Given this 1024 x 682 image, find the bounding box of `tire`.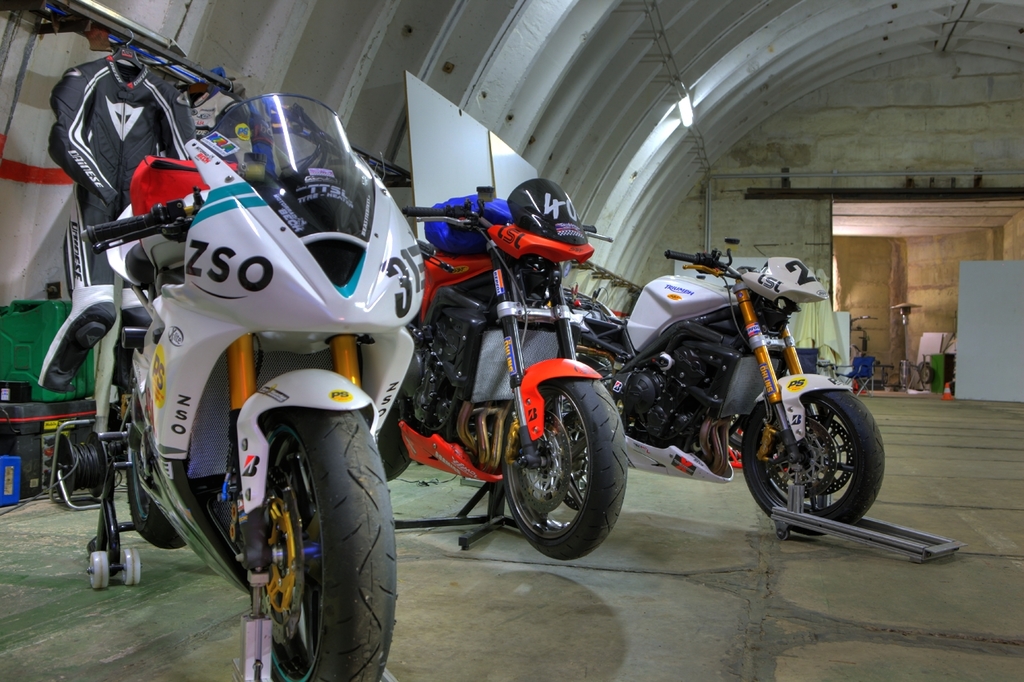
bbox(502, 375, 627, 561).
